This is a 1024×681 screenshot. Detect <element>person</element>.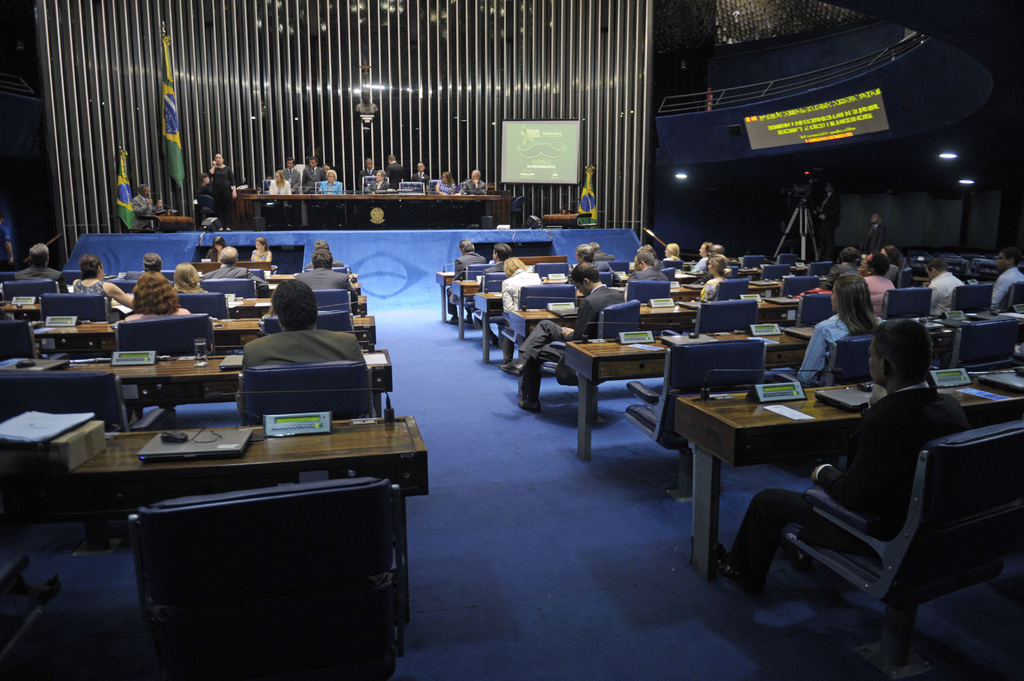
<bbox>989, 247, 1023, 306</bbox>.
